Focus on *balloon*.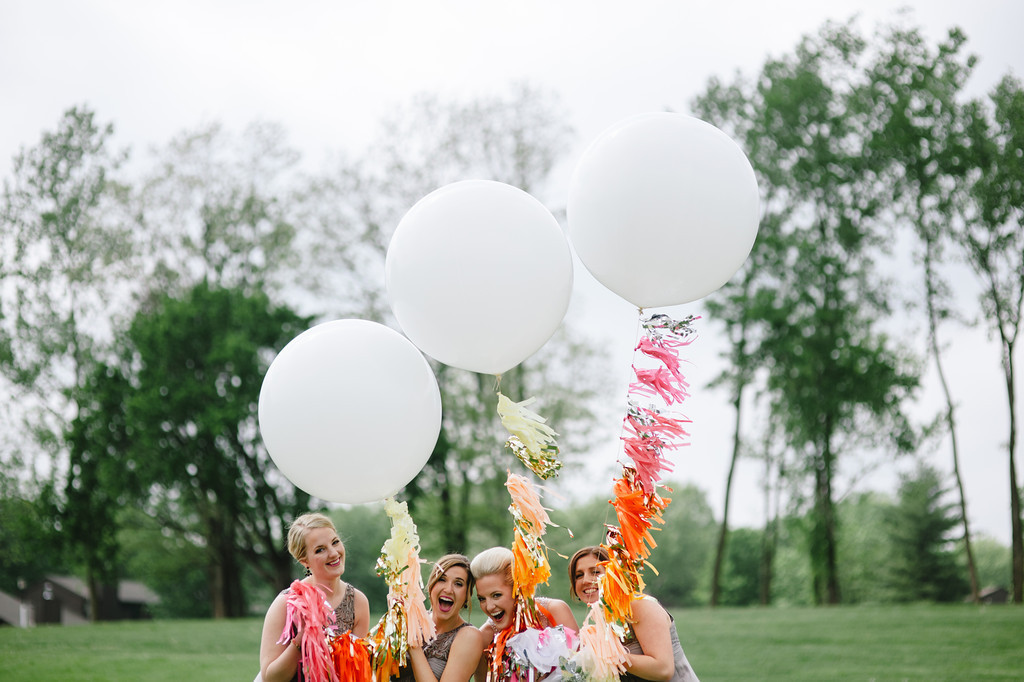
Focused at bbox(560, 106, 757, 313).
